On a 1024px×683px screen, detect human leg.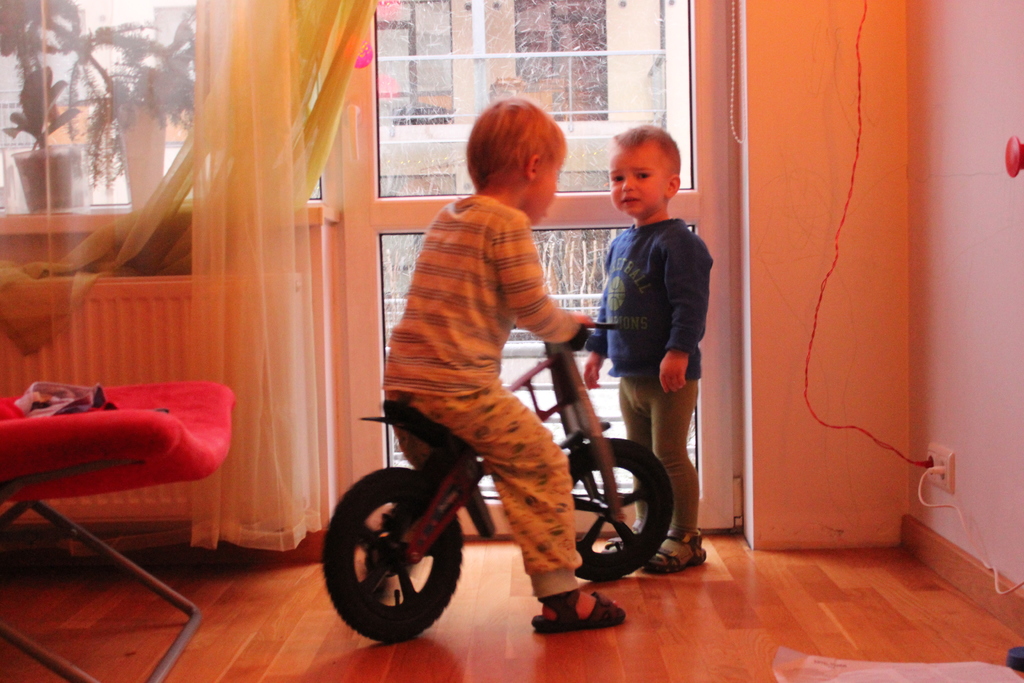
x1=600 y1=369 x2=652 y2=553.
